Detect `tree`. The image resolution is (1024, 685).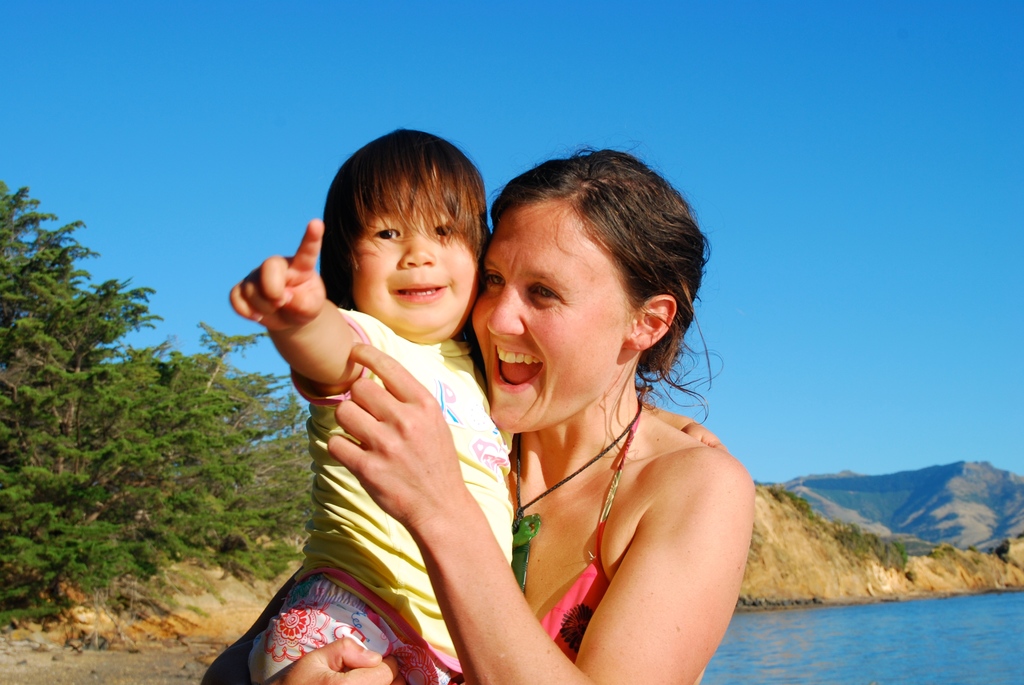
[0, 184, 316, 629].
